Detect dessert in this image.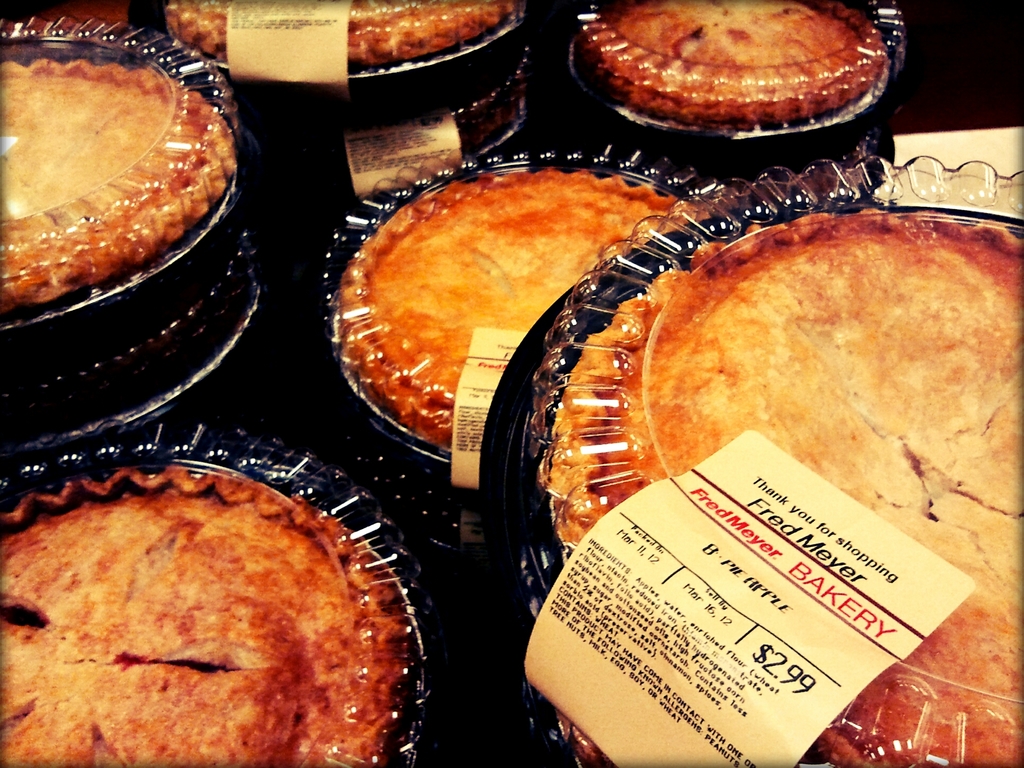
Detection: locate(565, 1, 892, 138).
